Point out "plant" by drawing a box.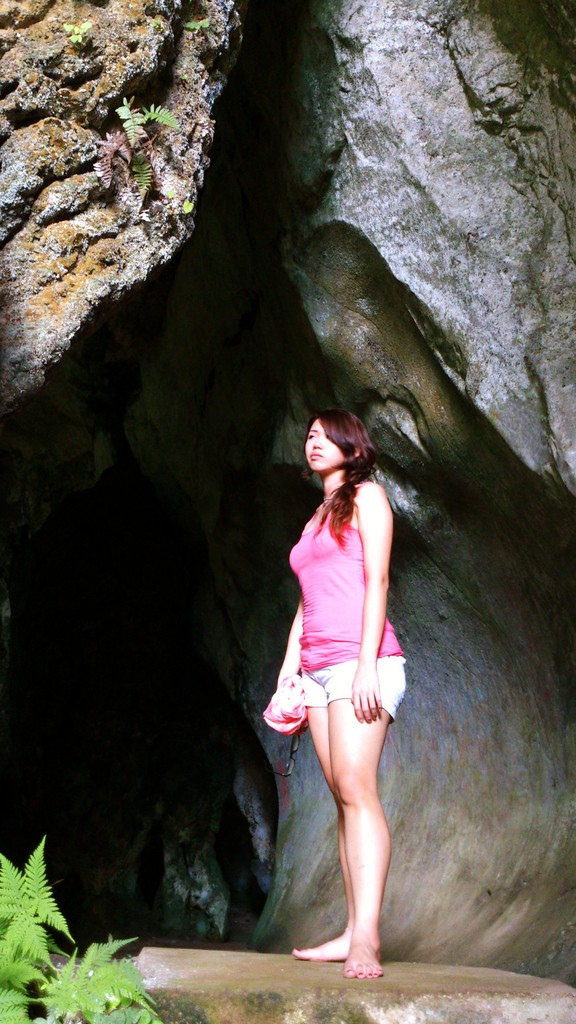
left=22, top=921, right=157, bottom=1018.
